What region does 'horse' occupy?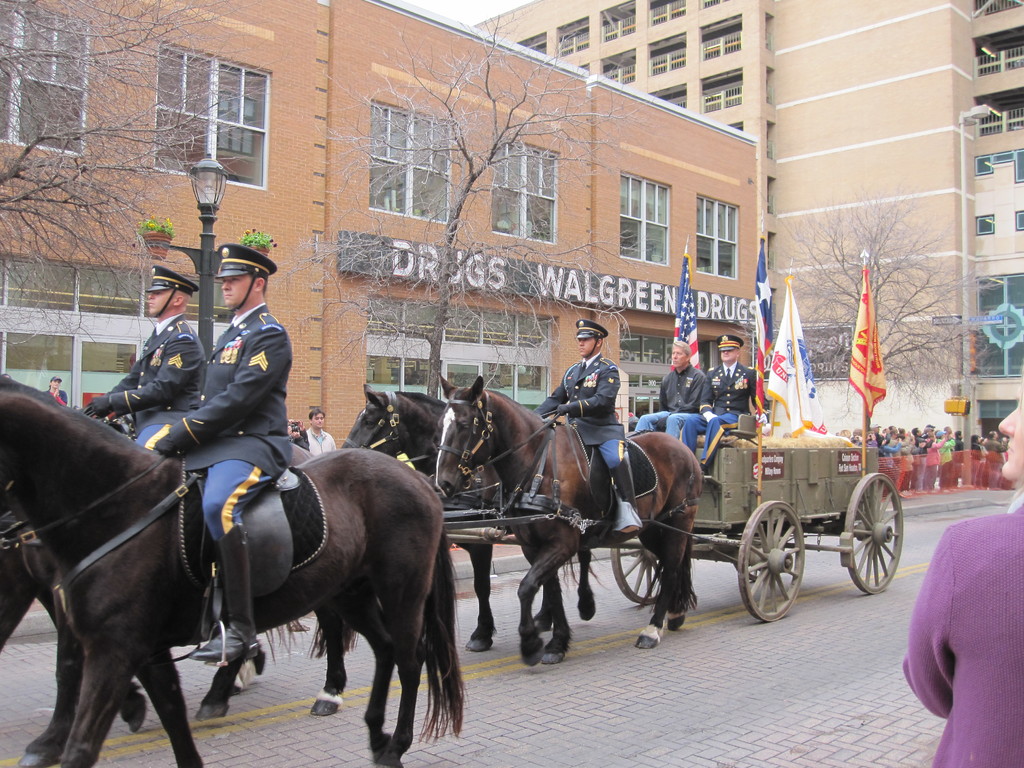
region(2, 375, 468, 767).
